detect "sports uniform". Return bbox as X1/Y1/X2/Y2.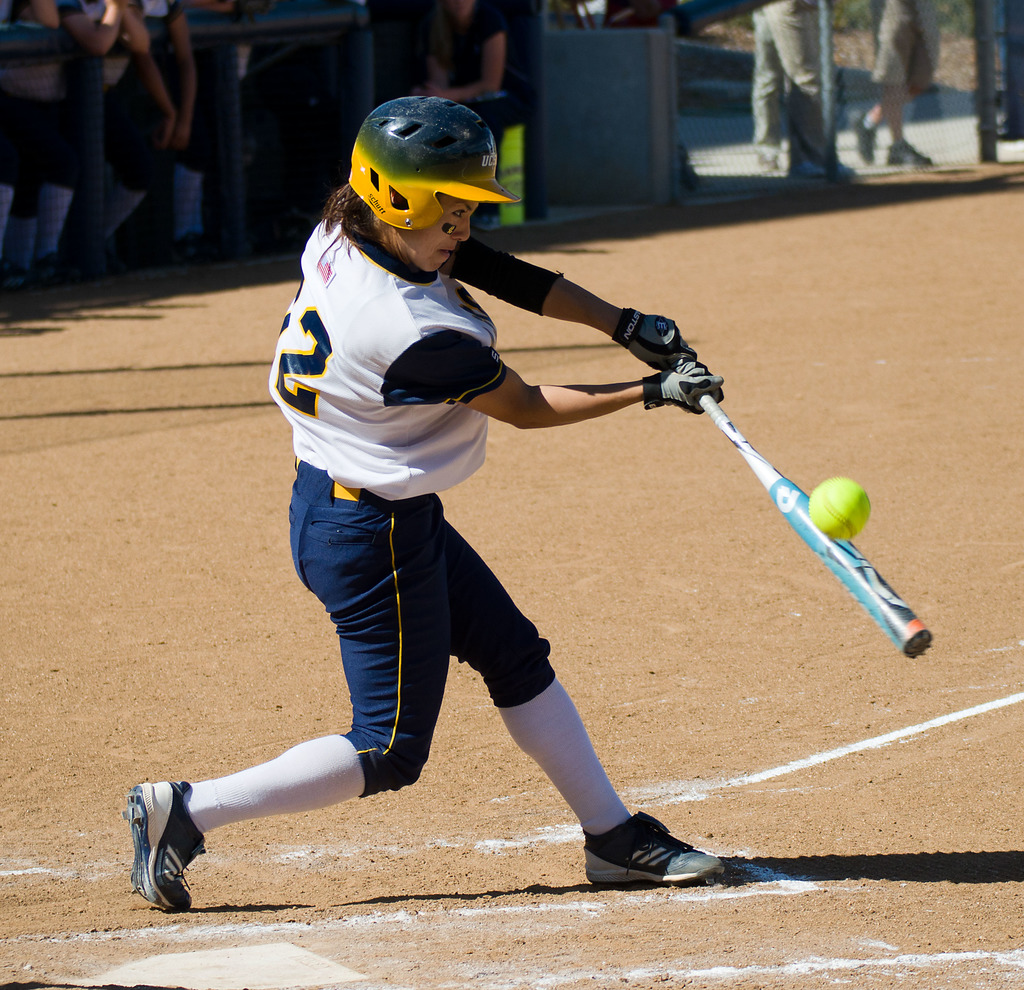
127/88/738/932.
